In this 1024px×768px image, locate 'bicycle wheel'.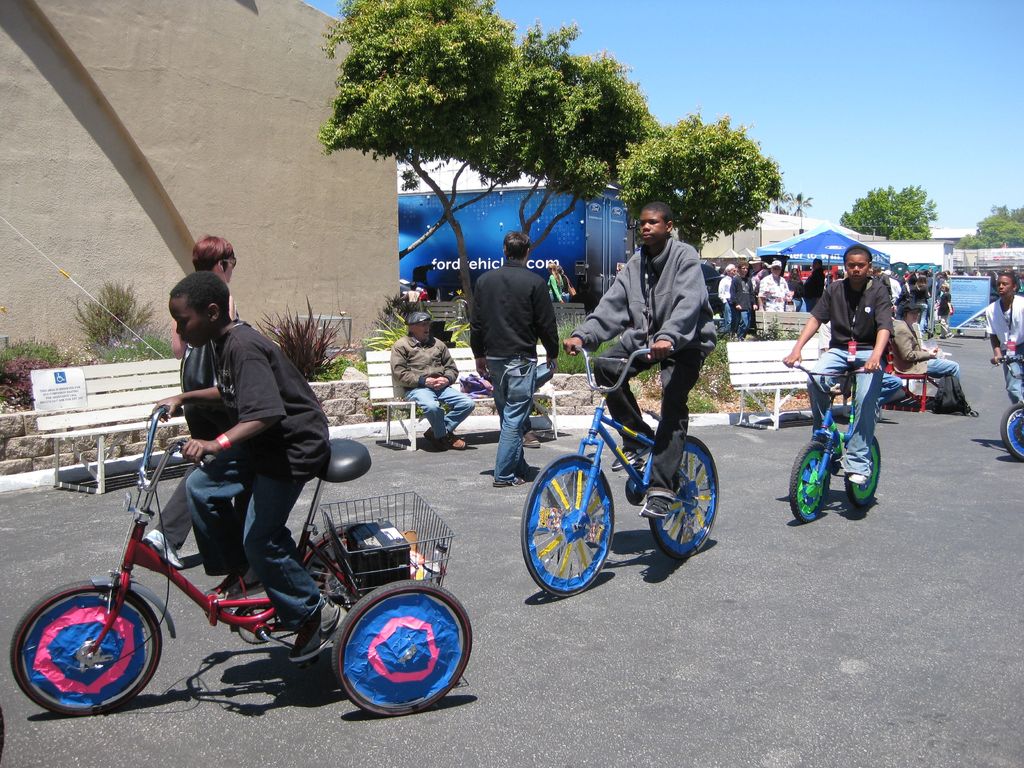
Bounding box: locate(303, 527, 356, 576).
